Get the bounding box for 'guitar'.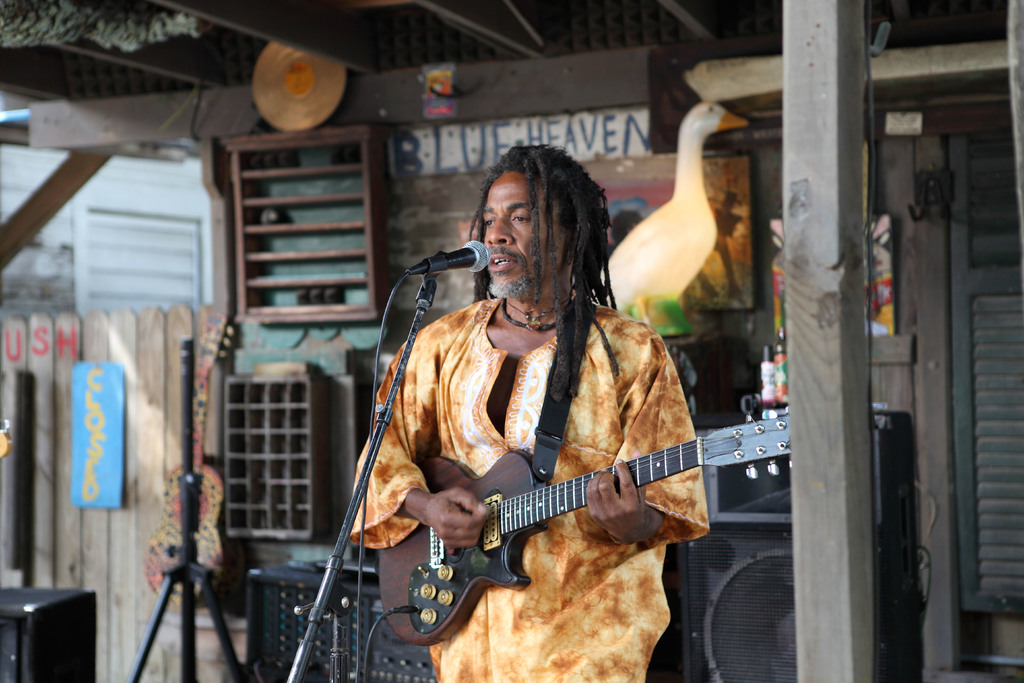
bbox(319, 379, 809, 646).
